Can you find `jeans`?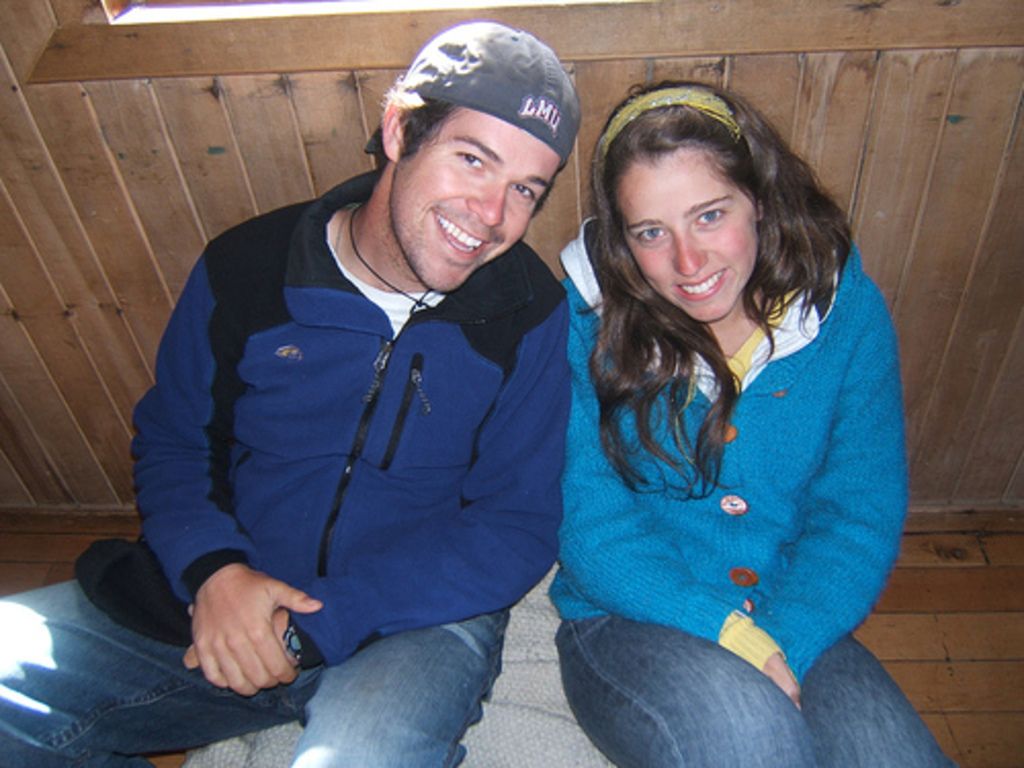
Yes, bounding box: bbox=(0, 567, 512, 766).
